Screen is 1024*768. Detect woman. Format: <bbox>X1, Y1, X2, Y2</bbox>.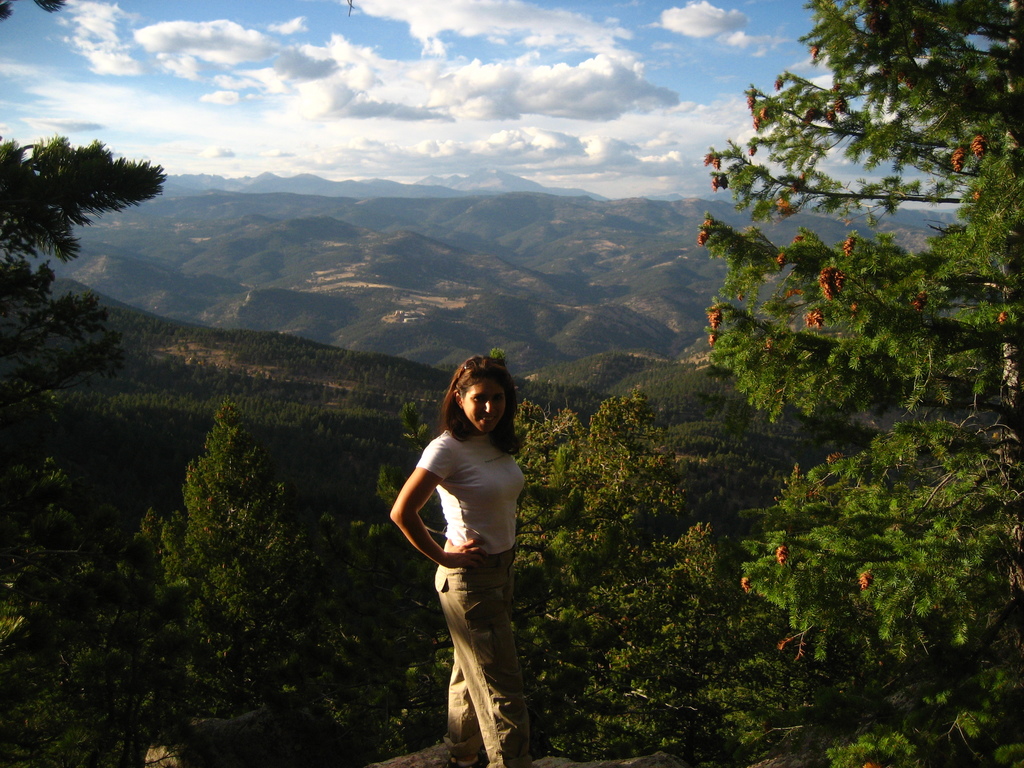
<bbox>390, 361, 559, 767</bbox>.
